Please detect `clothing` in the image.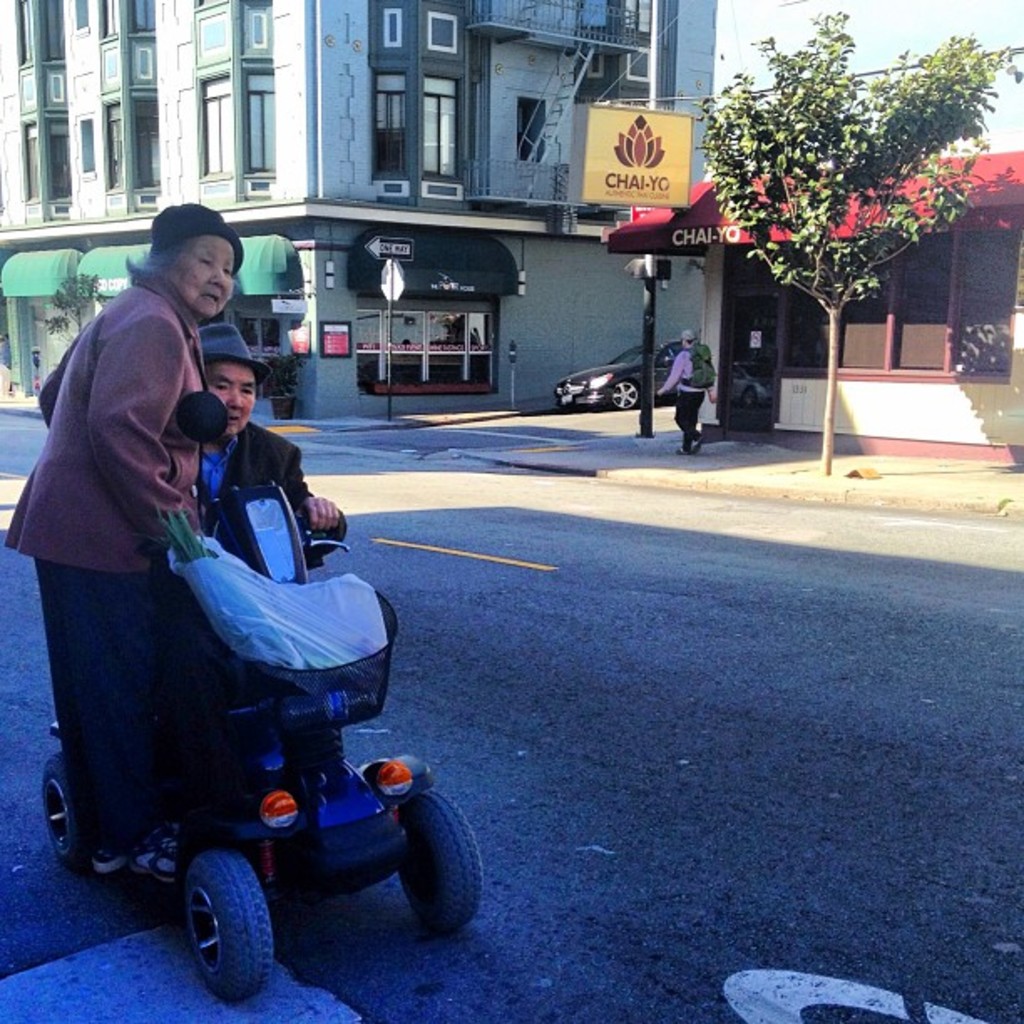
BBox(668, 331, 719, 423).
